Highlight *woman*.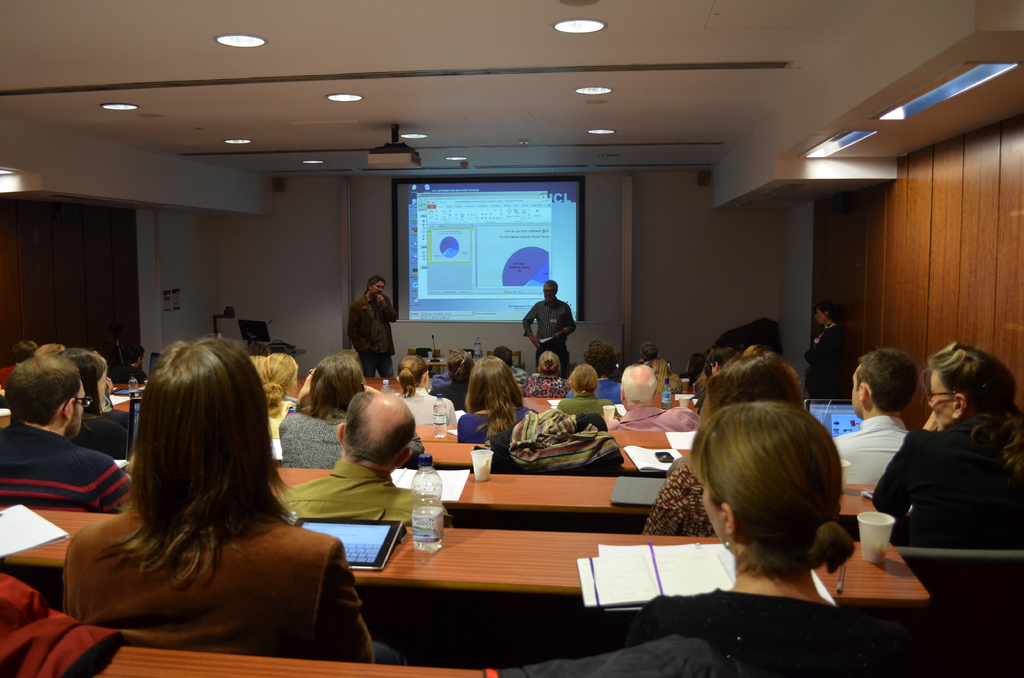
Highlighted region: [553,365,625,427].
